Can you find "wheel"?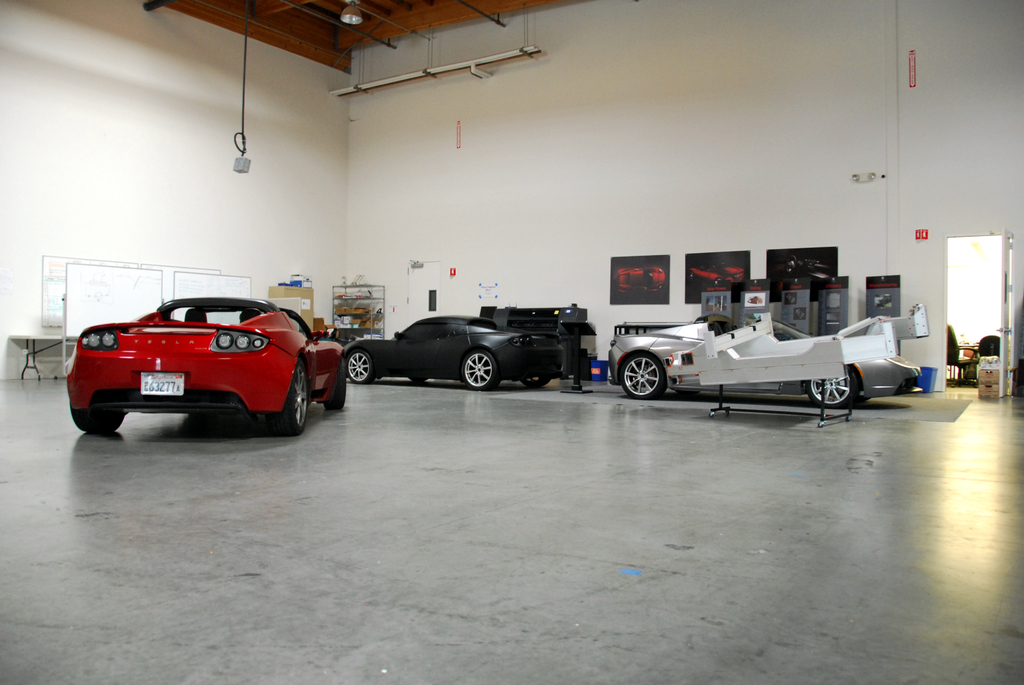
Yes, bounding box: bbox=[275, 361, 305, 437].
